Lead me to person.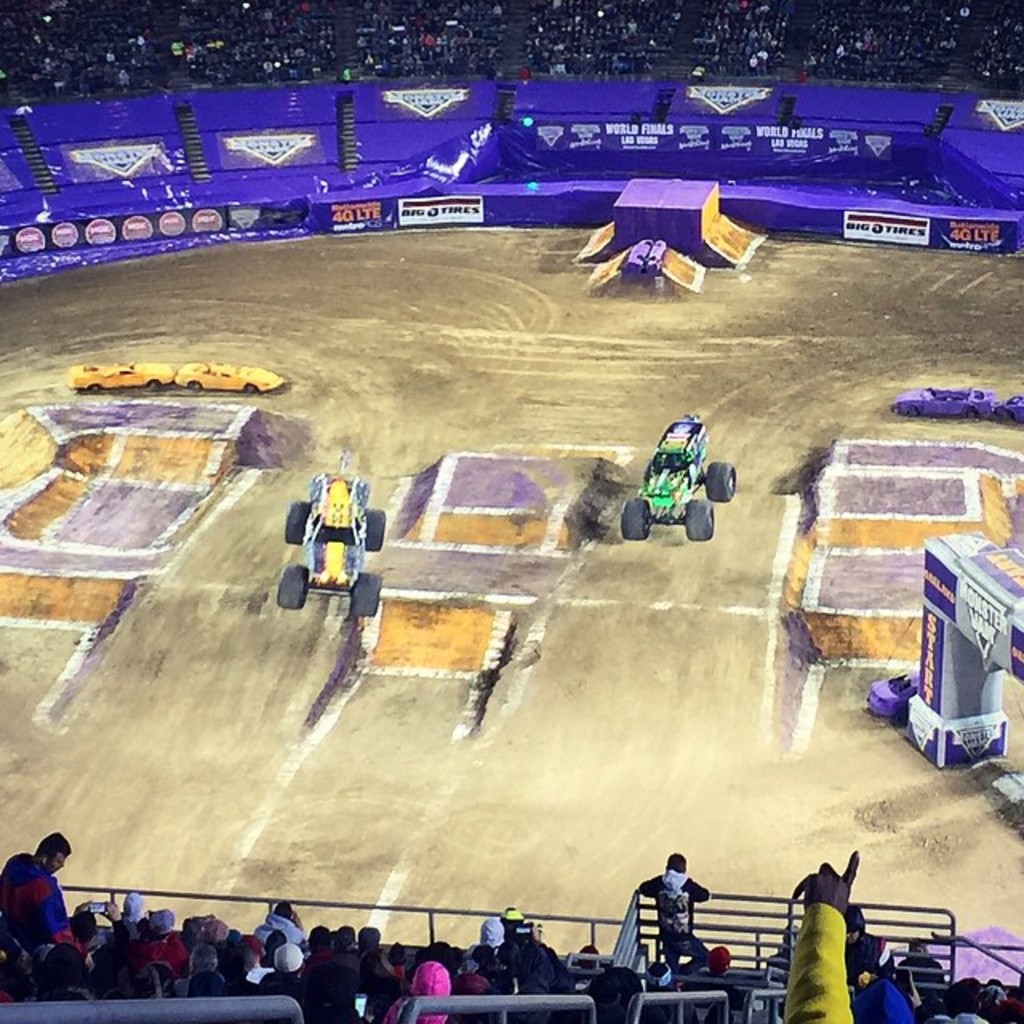
Lead to pyautogui.locateOnScreen(323, 925, 363, 976).
